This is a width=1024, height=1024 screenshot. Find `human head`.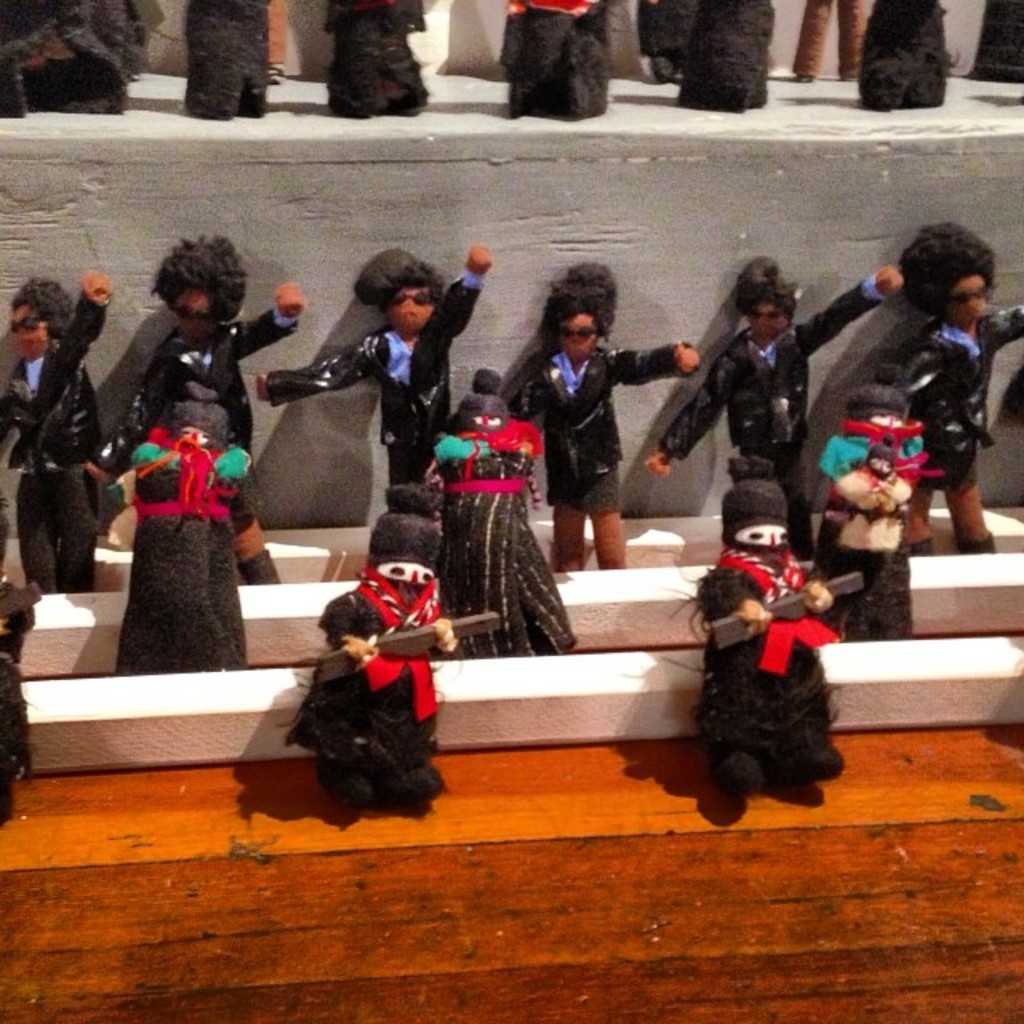
Bounding box: locate(555, 280, 613, 358).
